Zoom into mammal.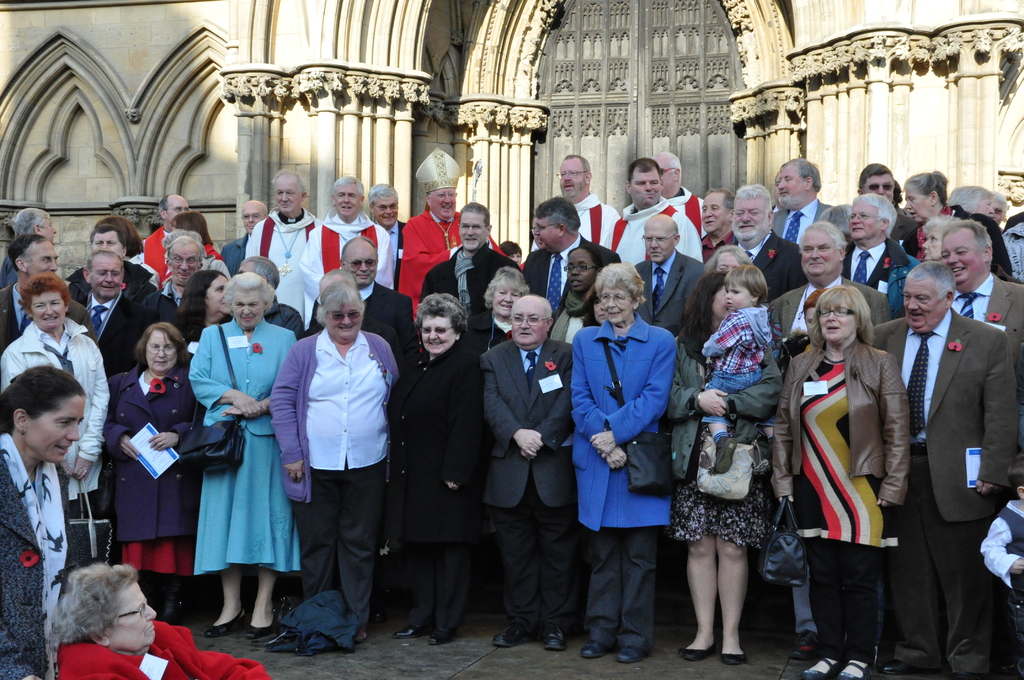
Zoom target: l=909, t=209, r=959, b=293.
